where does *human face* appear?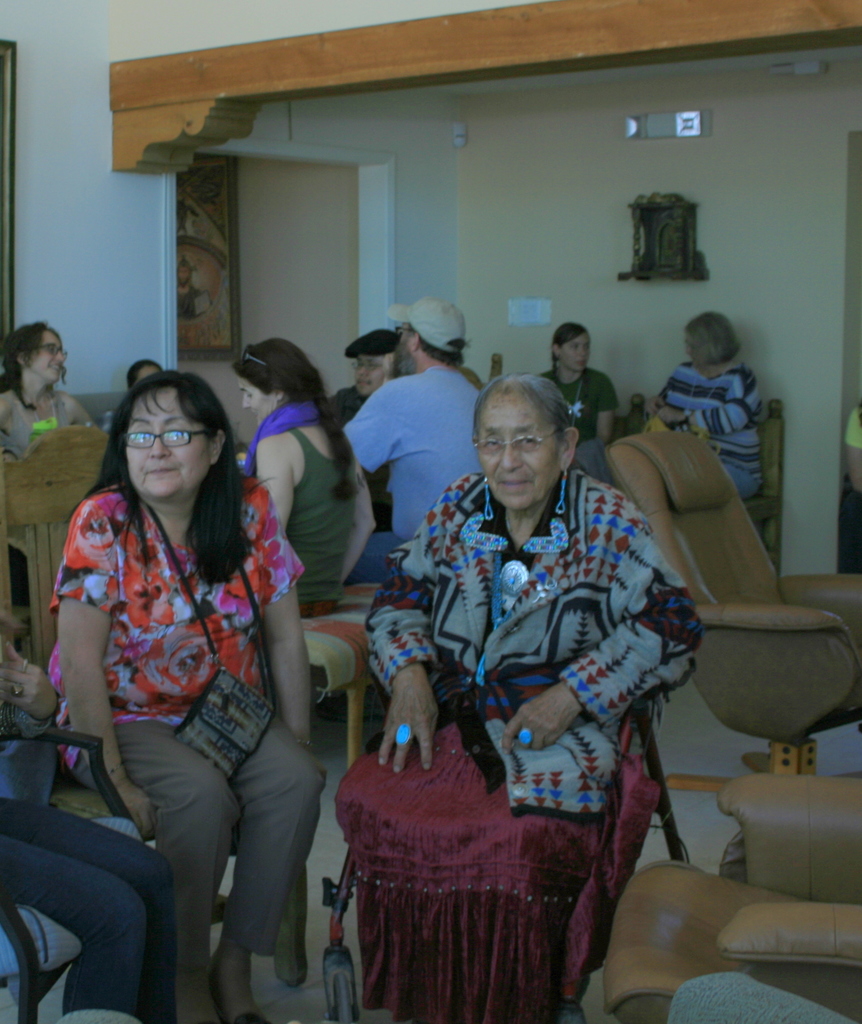
Appears at x1=388, y1=324, x2=414, y2=376.
